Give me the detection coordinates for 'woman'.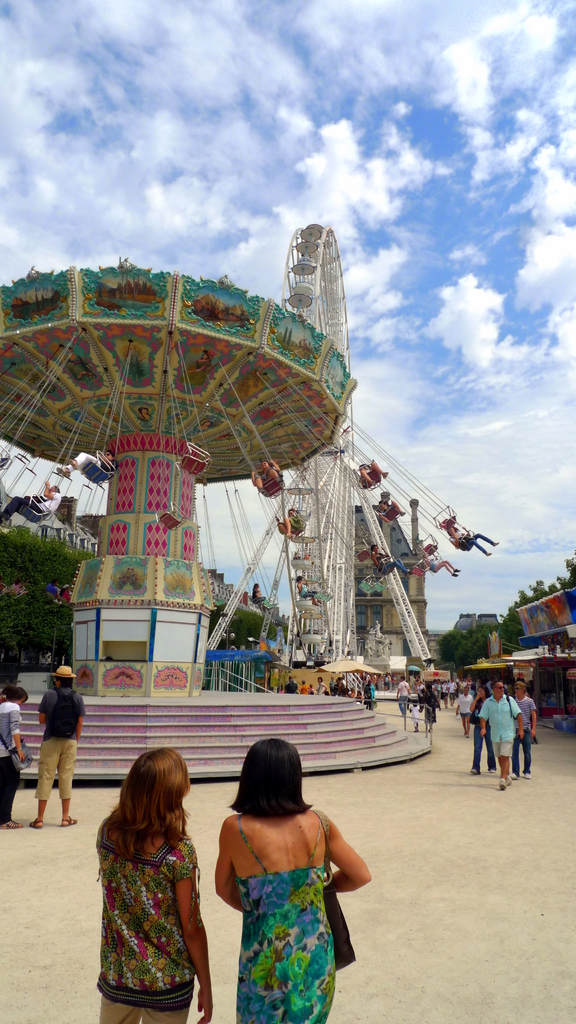
region(196, 742, 365, 1019).
